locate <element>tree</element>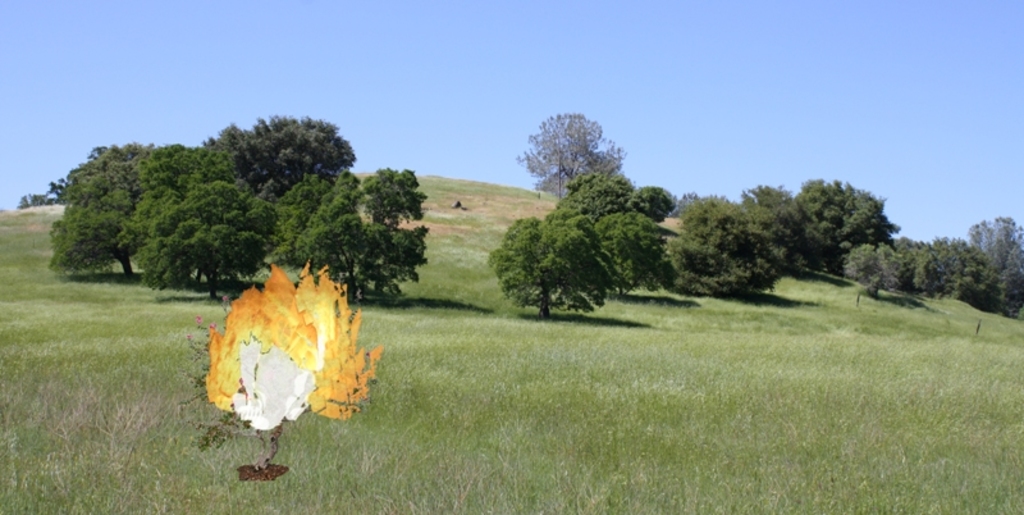
select_region(837, 242, 913, 292)
